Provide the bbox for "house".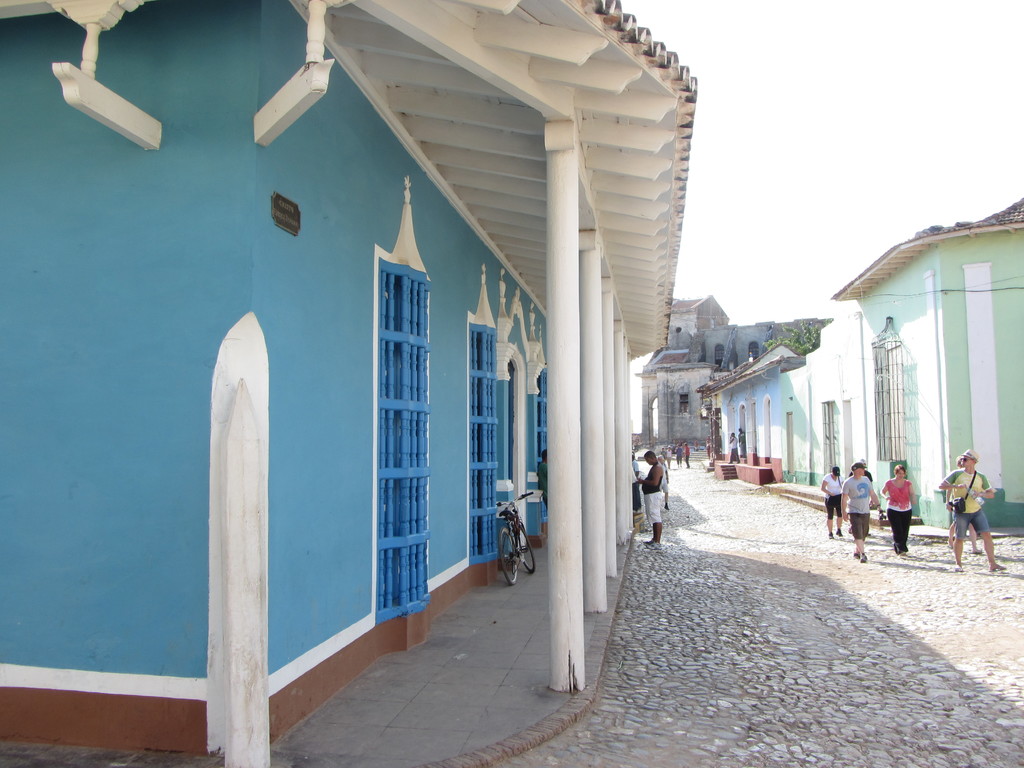
x1=636, y1=298, x2=833, y2=451.
